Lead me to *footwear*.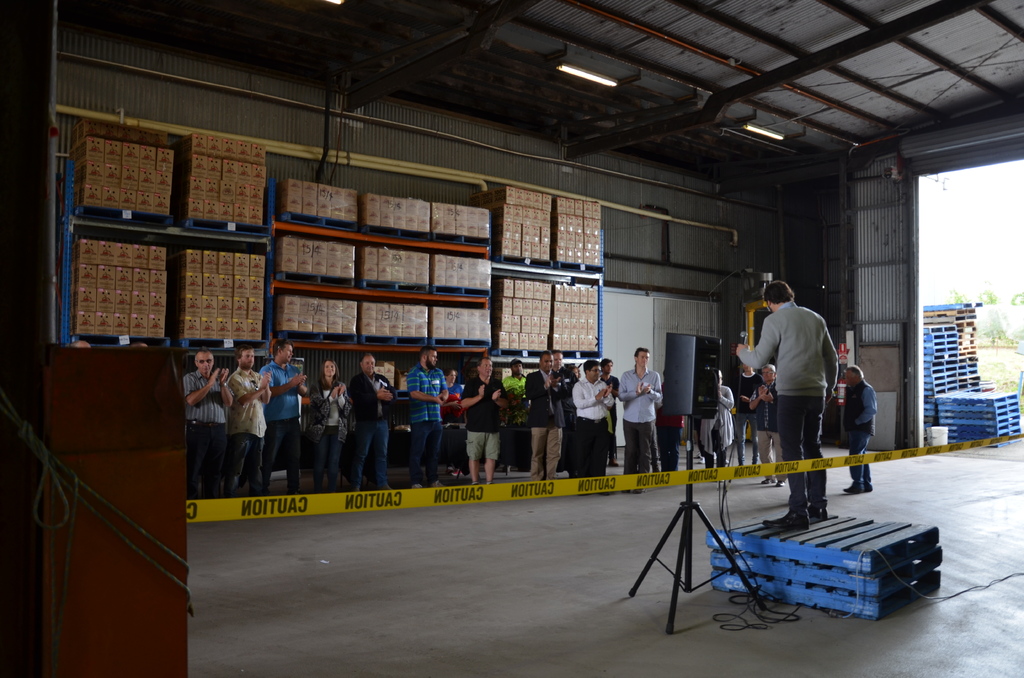
Lead to x1=811 y1=499 x2=824 y2=517.
